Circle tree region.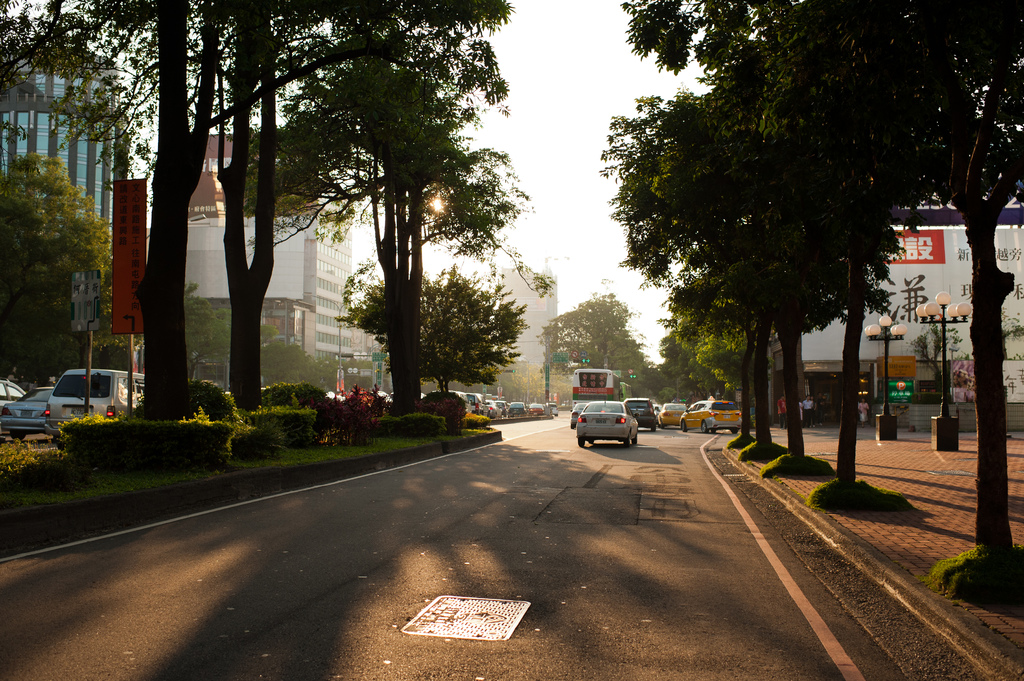
Region: detection(0, 152, 118, 394).
